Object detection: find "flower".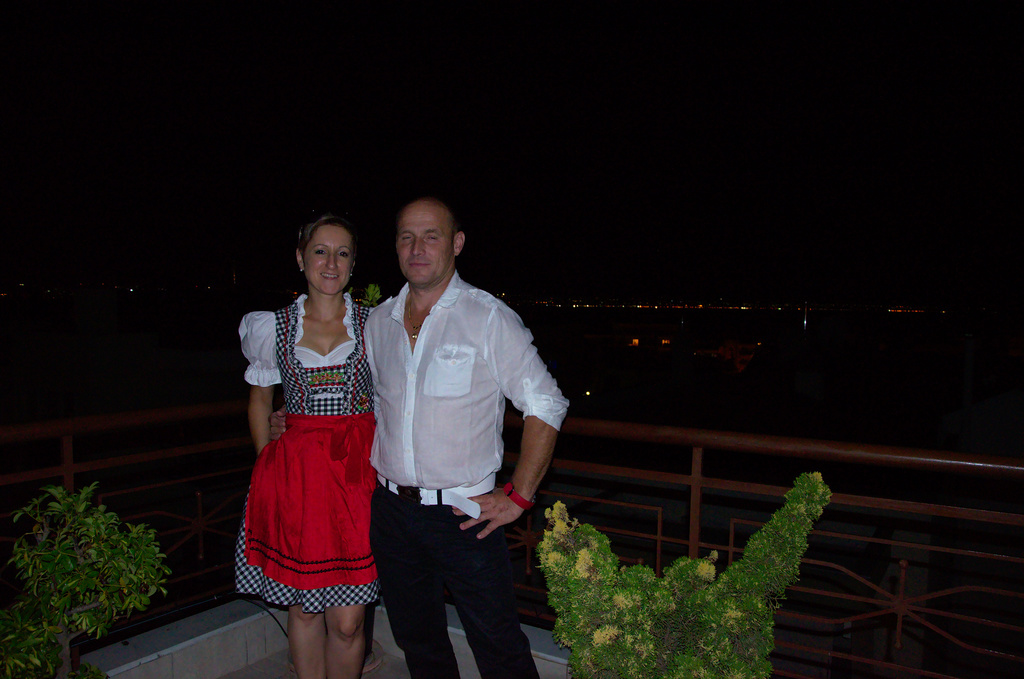
[611,591,631,611].
